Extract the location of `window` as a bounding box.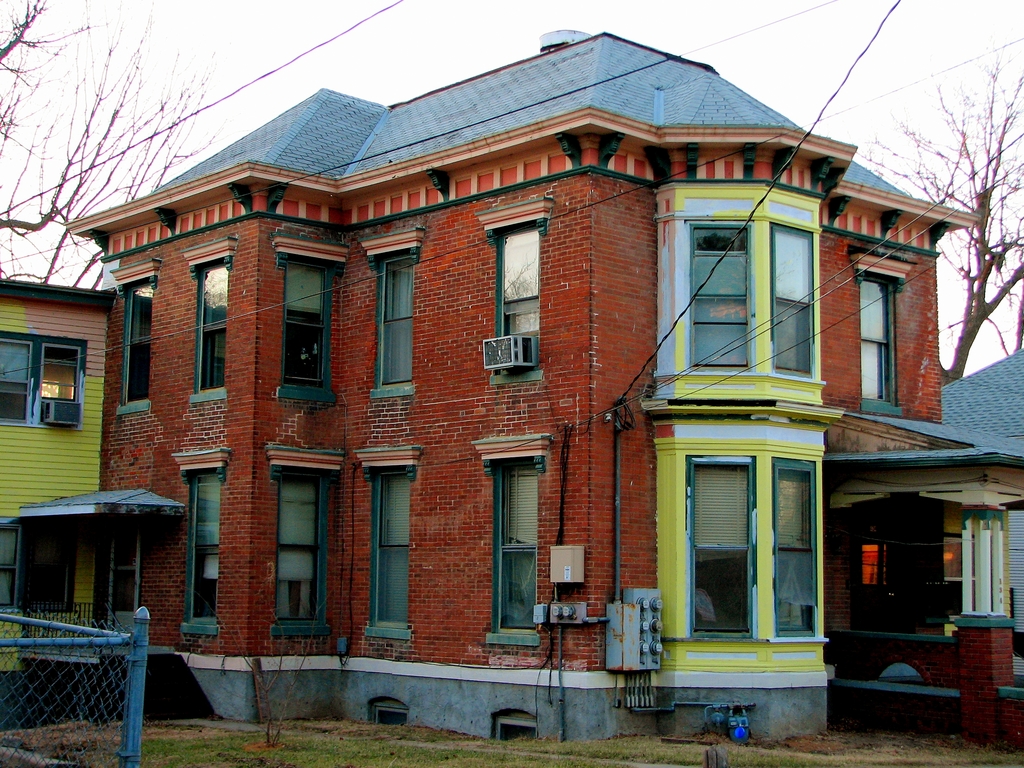
[left=116, top=254, right=161, bottom=412].
